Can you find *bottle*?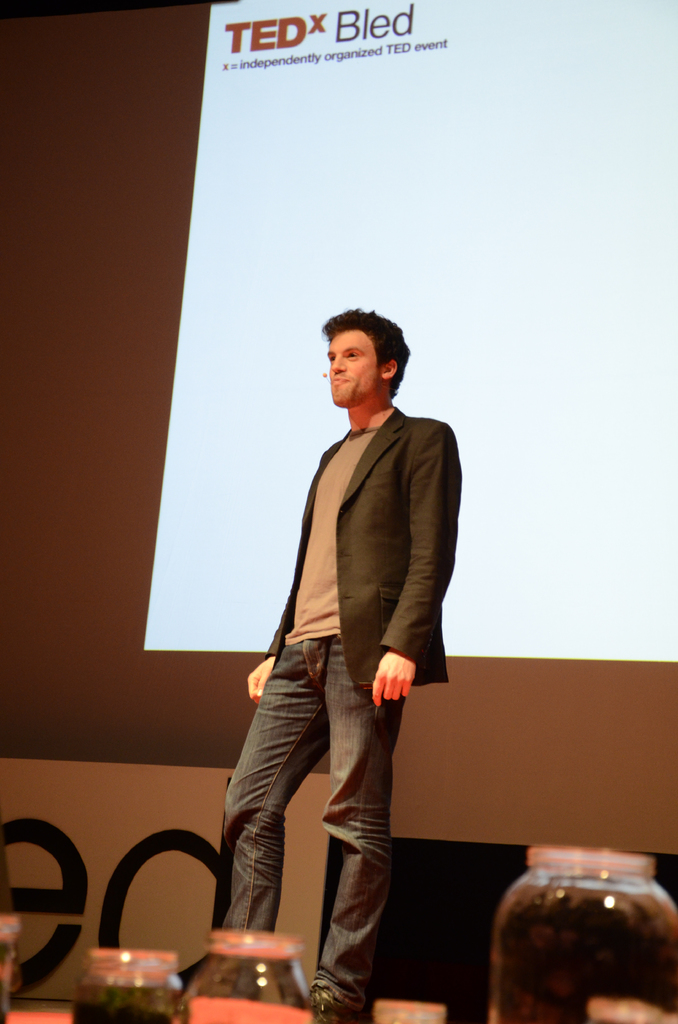
Yes, bounding box: [left=467, top=815, right=663, bottom=1023].
